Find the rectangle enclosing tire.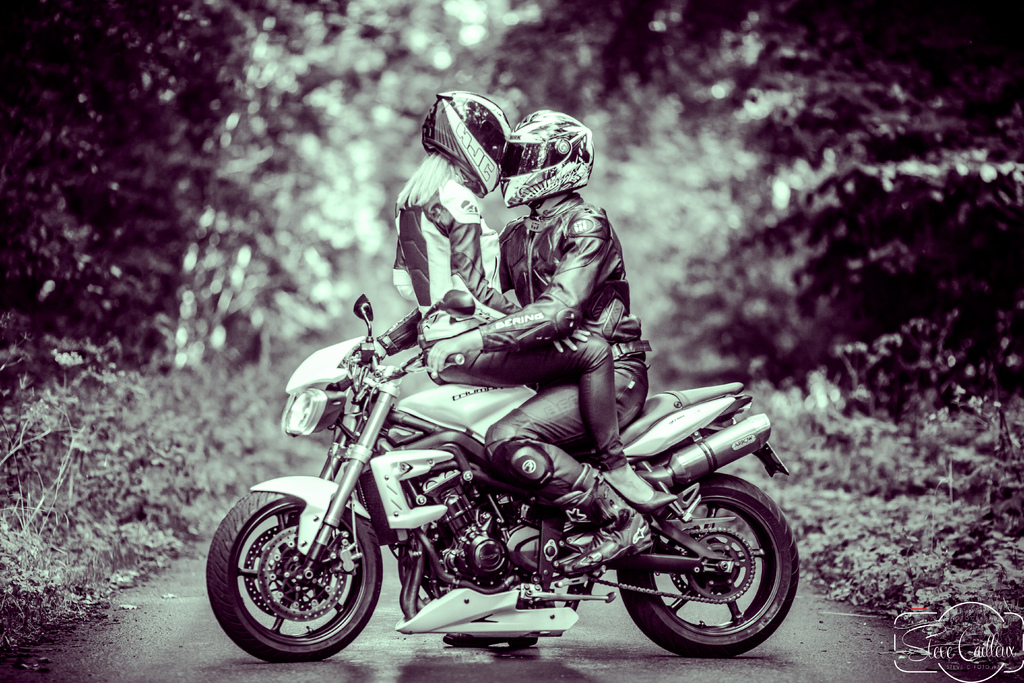
bbox(612, 467, 801, 659).
